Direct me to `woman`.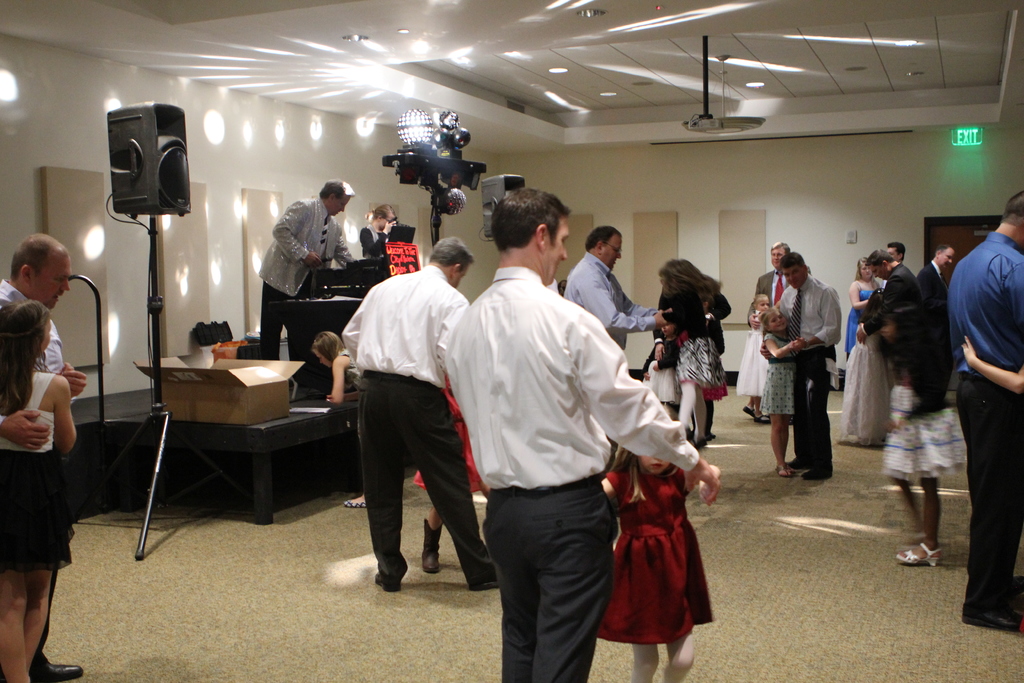
Direction: select_region(841, 256, 883, 359).
